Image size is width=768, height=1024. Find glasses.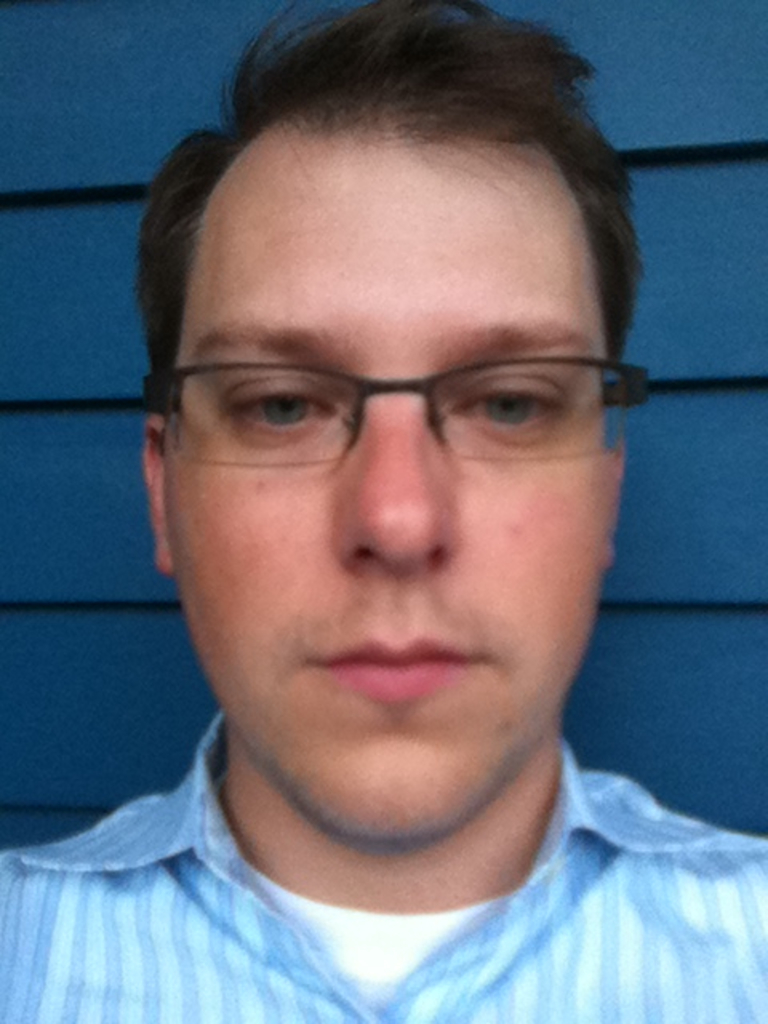
bbox=(134, 347, 650, 475).
